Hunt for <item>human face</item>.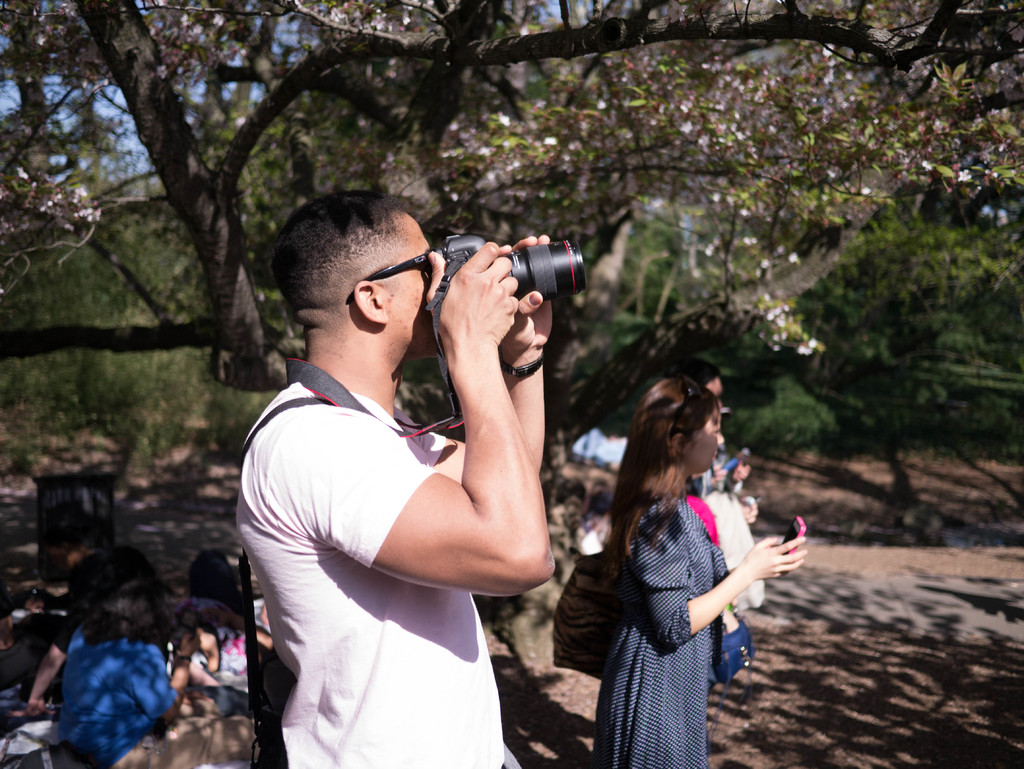
Hunted down at [387,220,437,357].
